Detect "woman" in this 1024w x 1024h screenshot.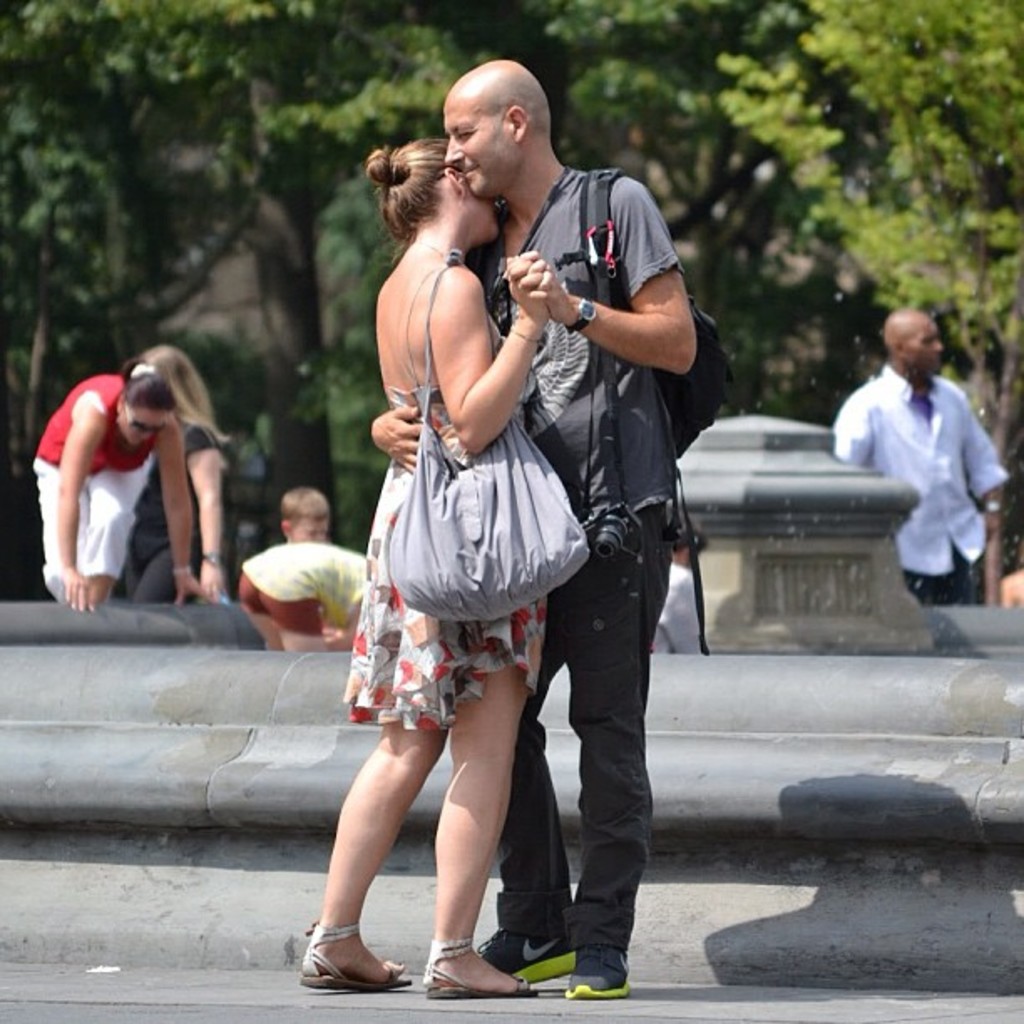
Detection: <bbox>298, 132, 550, 999</bbox>.
